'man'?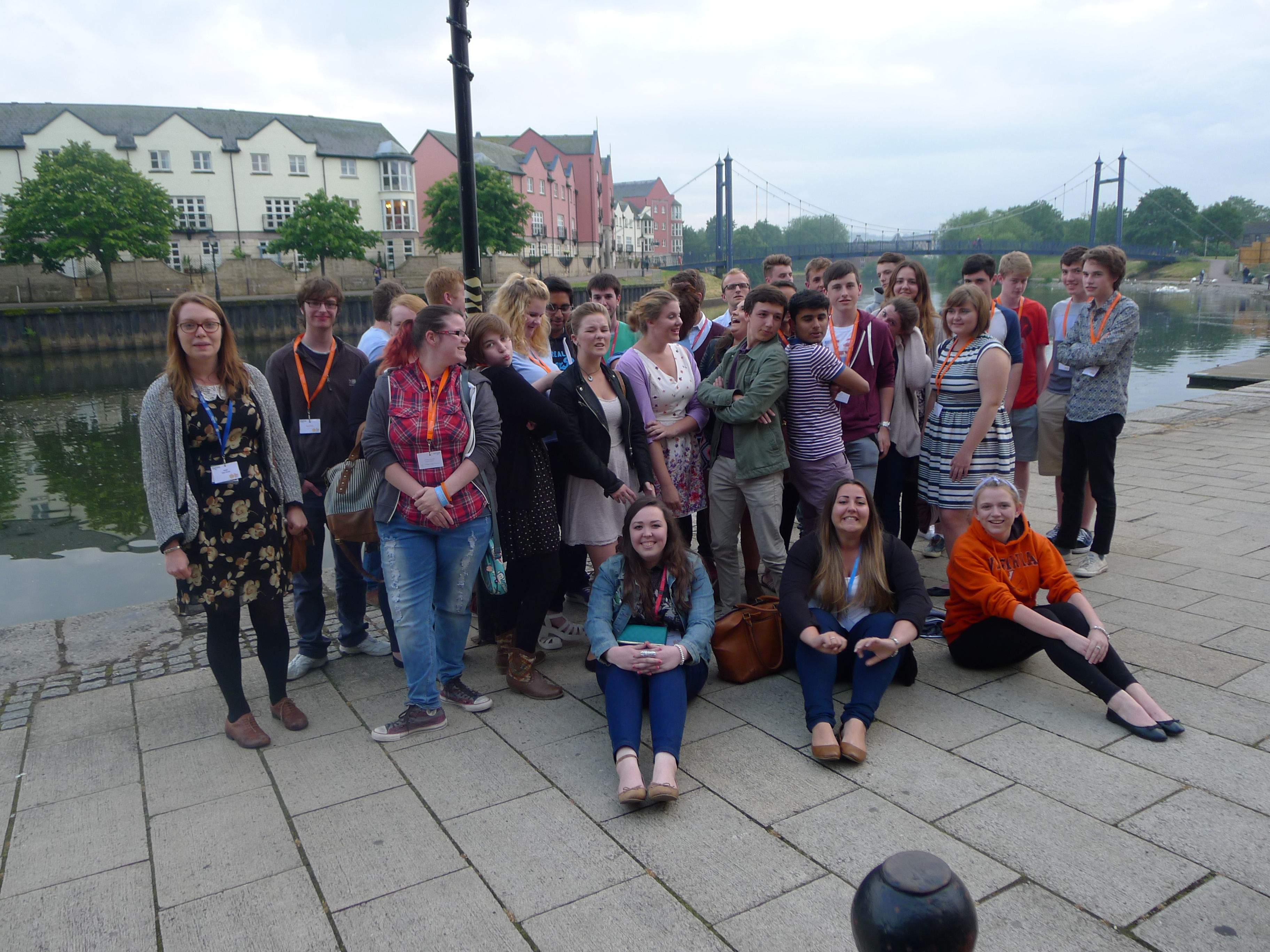
{"left": 231, "top": 93, "right": 250, "bottom": 129}
